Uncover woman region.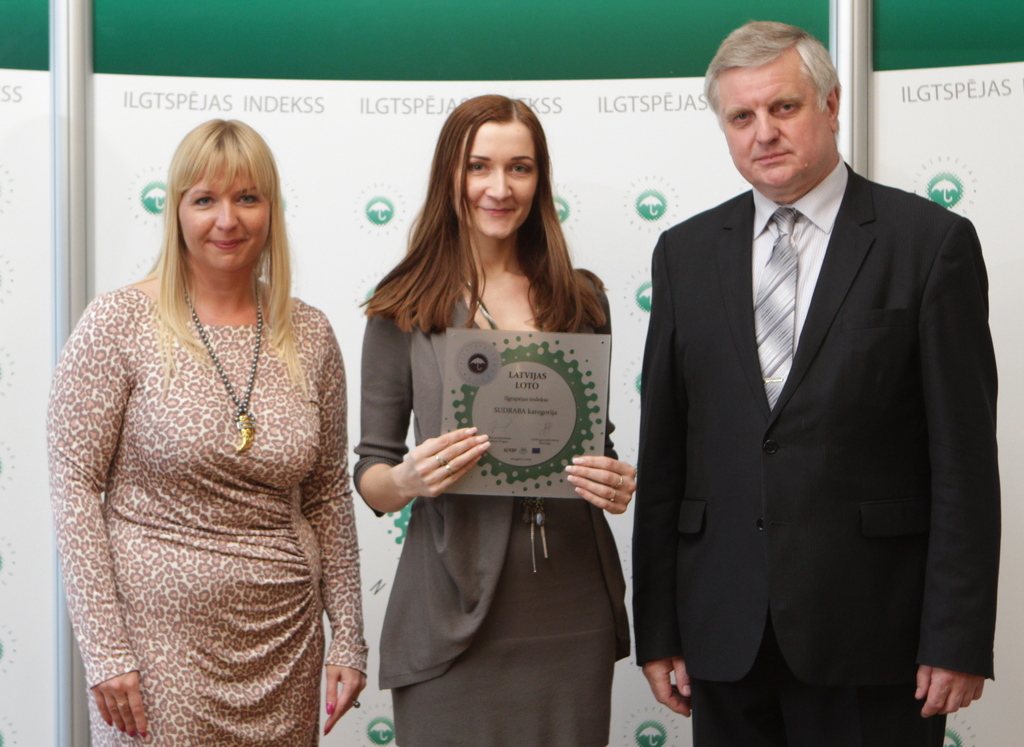
Uncovered: left=43, top=118, right=371, bottom=746.
